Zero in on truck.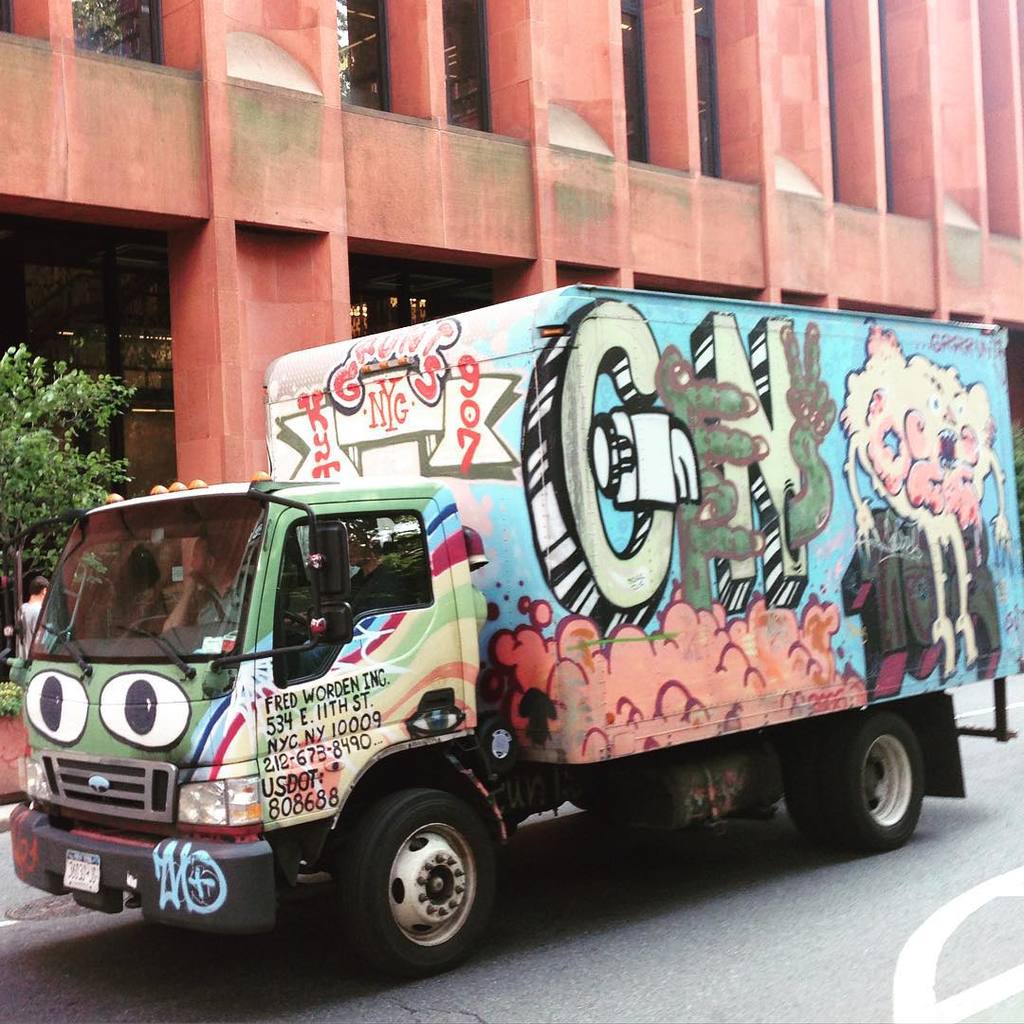
Zeroed in: [x1=0, y1=300, x2=1017, y2=967].
